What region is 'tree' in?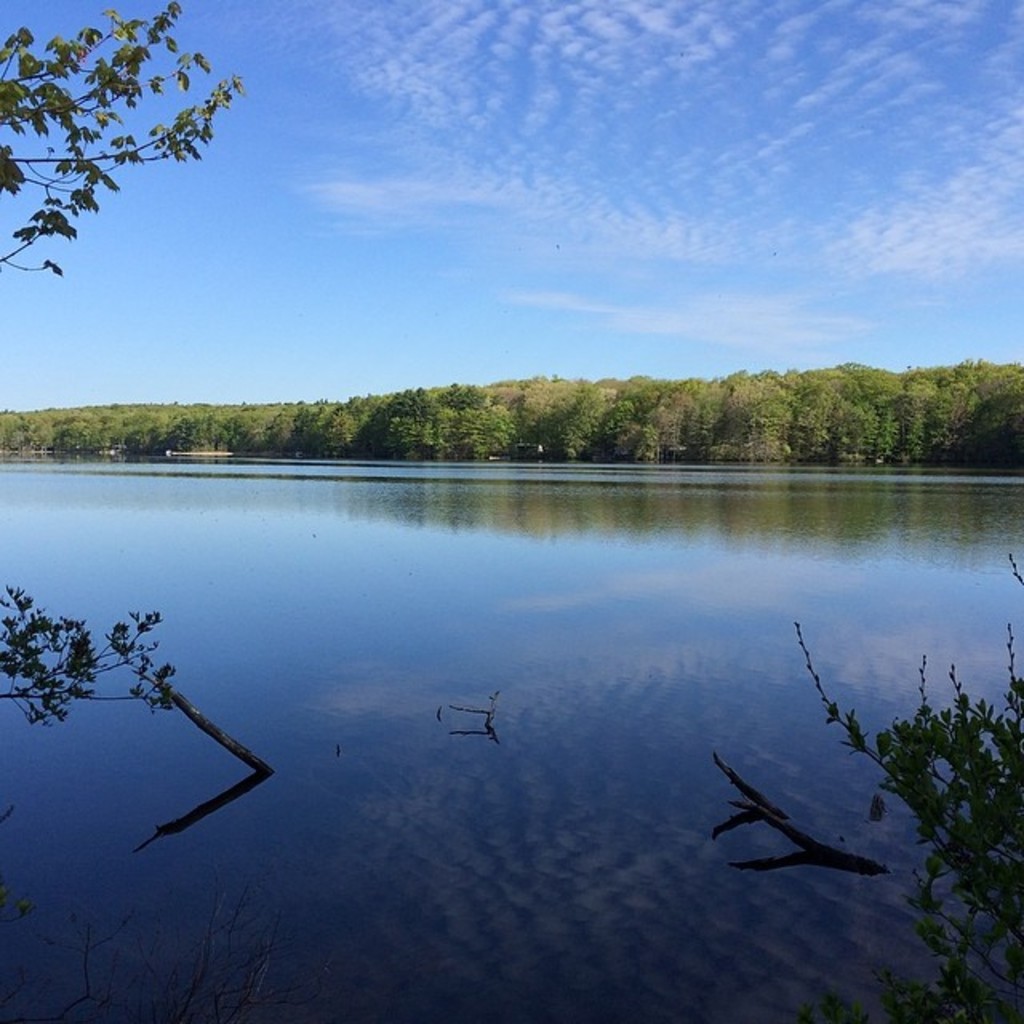
bbox=[18, 413, 58, 448].
